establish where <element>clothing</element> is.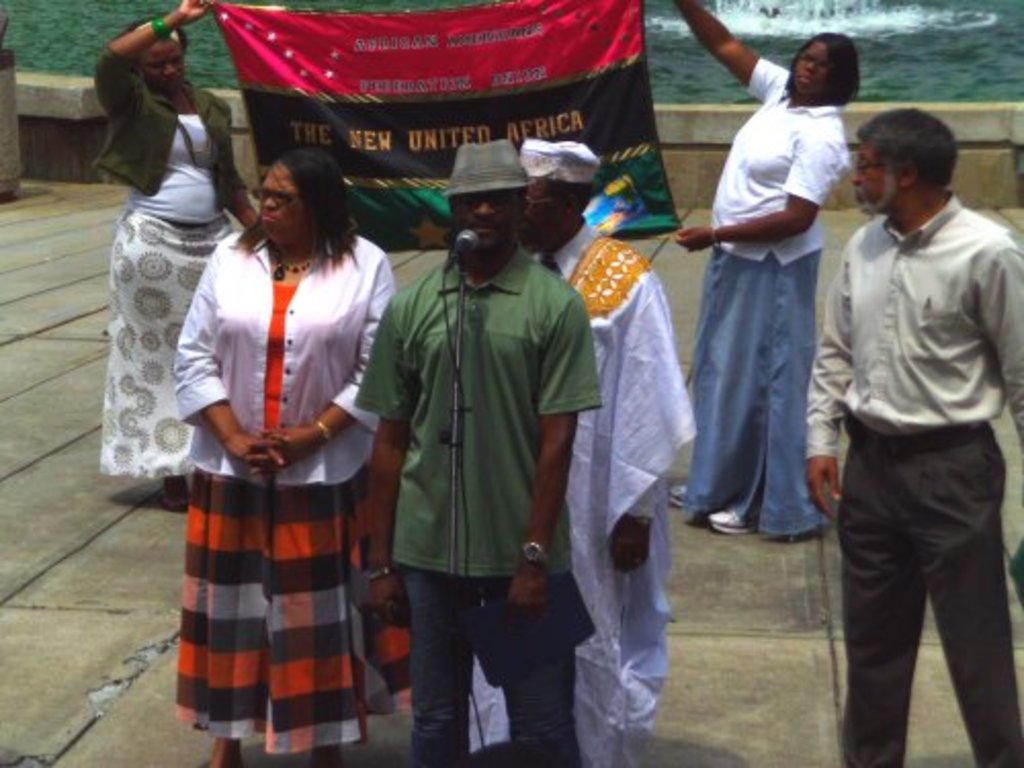
Established at bbox(342, 250, 594, 766).
